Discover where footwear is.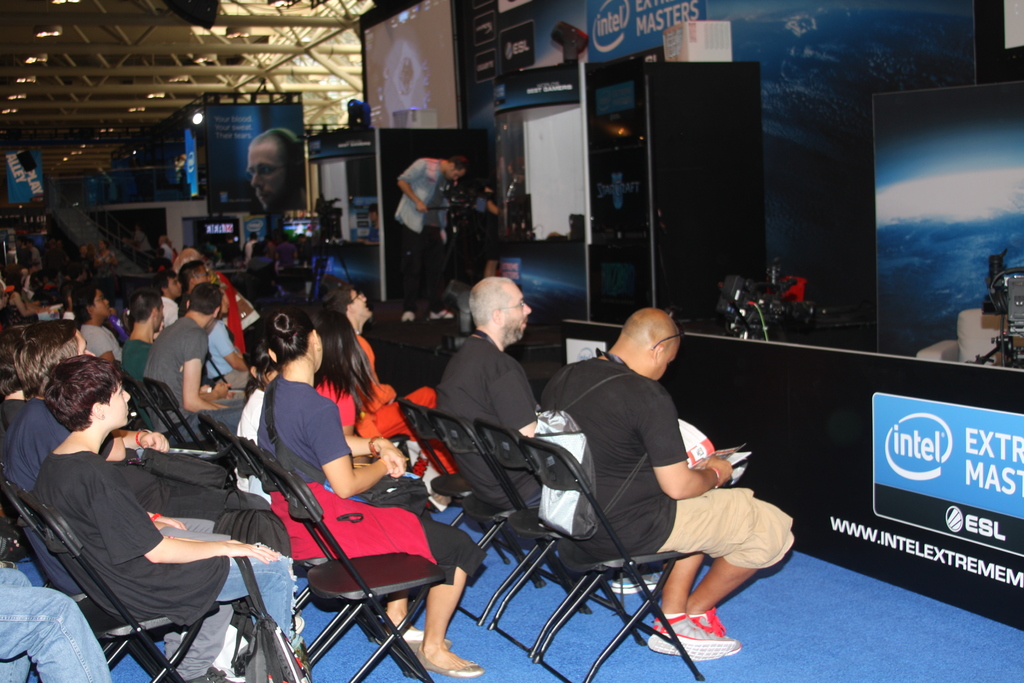
Discovered at <box>284,612,305,638</box>.
